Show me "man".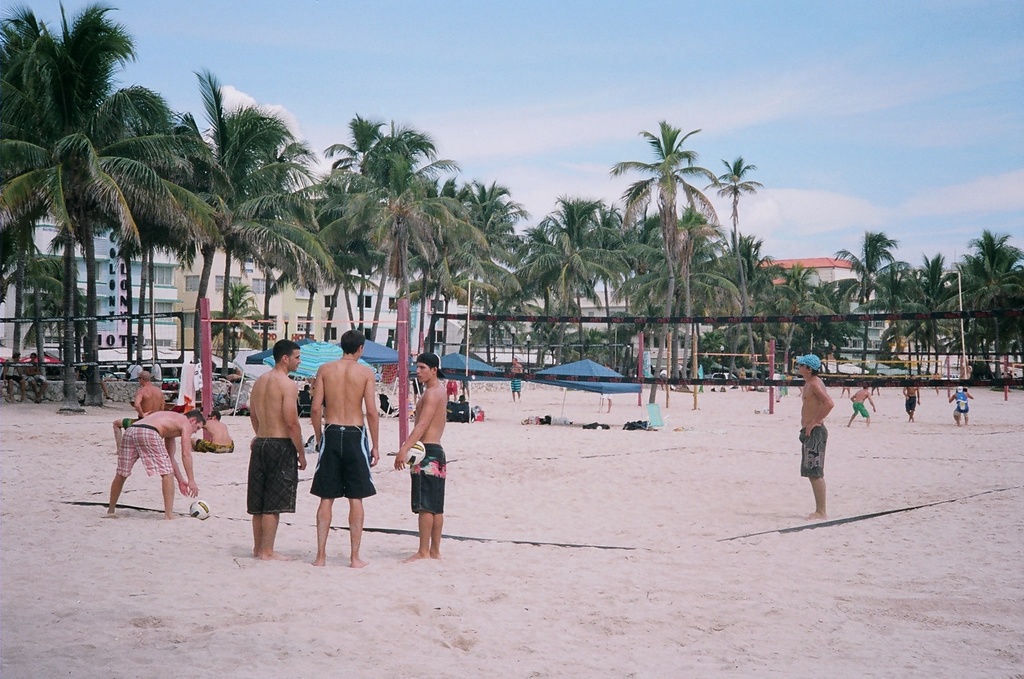
"man" is here: Rect(112, 367, 170, 457).
